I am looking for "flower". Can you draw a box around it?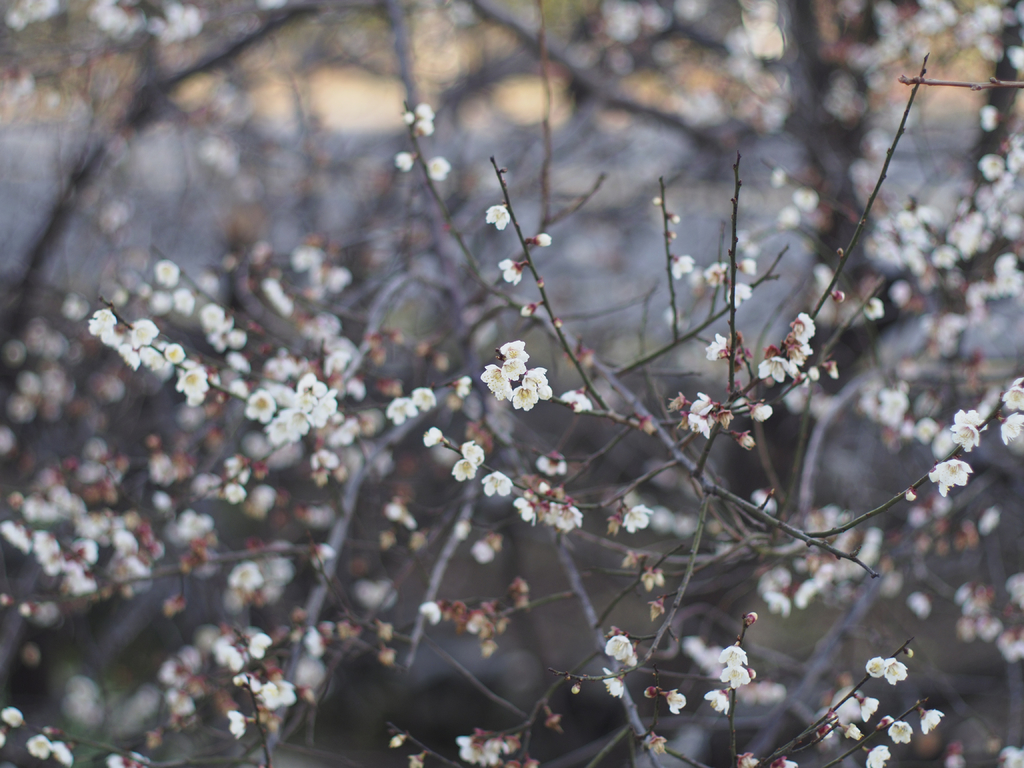
Sure, the bounding box is (604,673,627,701).
